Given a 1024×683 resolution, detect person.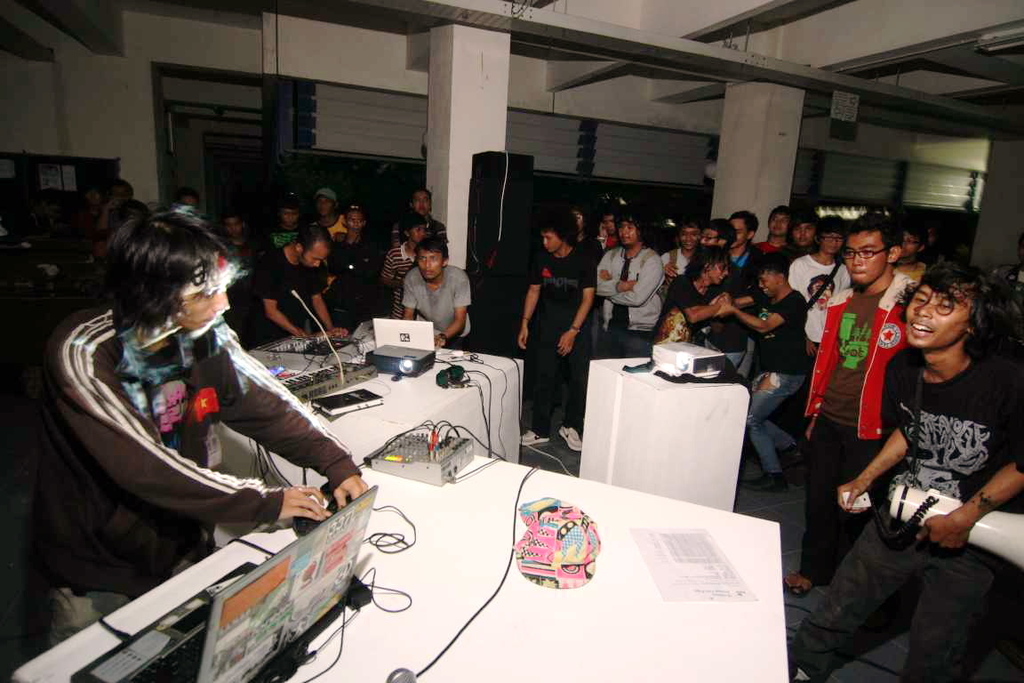
<box>64,212,333,609</box>.
